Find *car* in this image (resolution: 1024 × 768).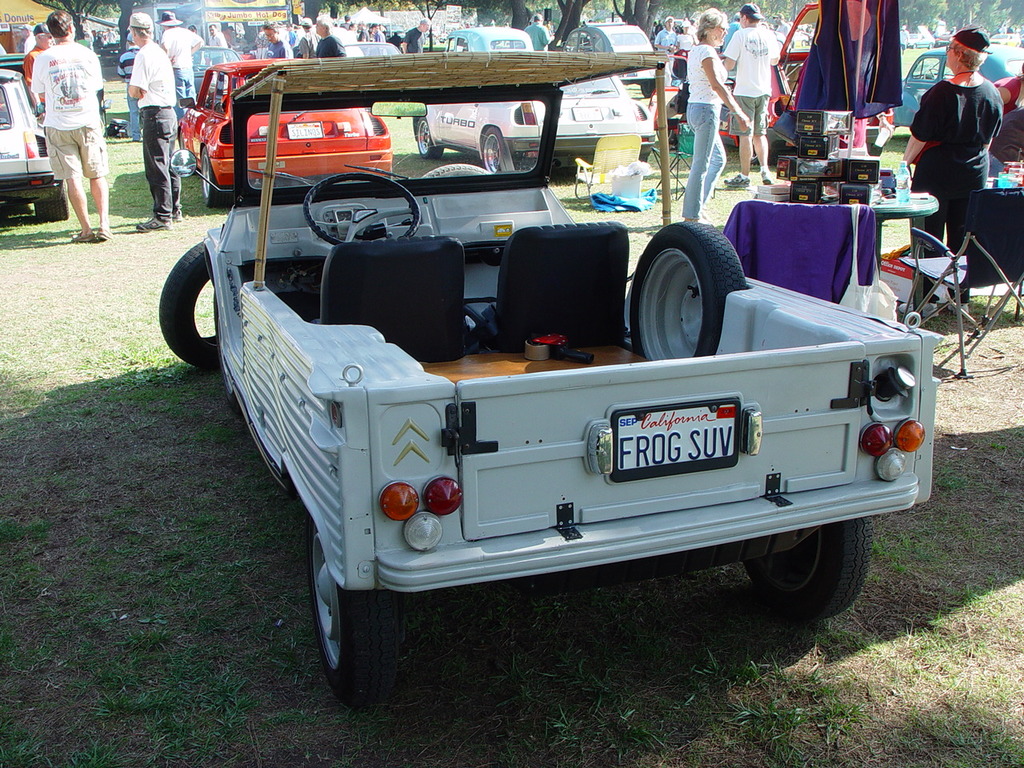
[x1=178, y1=58, x2=392, y2=202].
